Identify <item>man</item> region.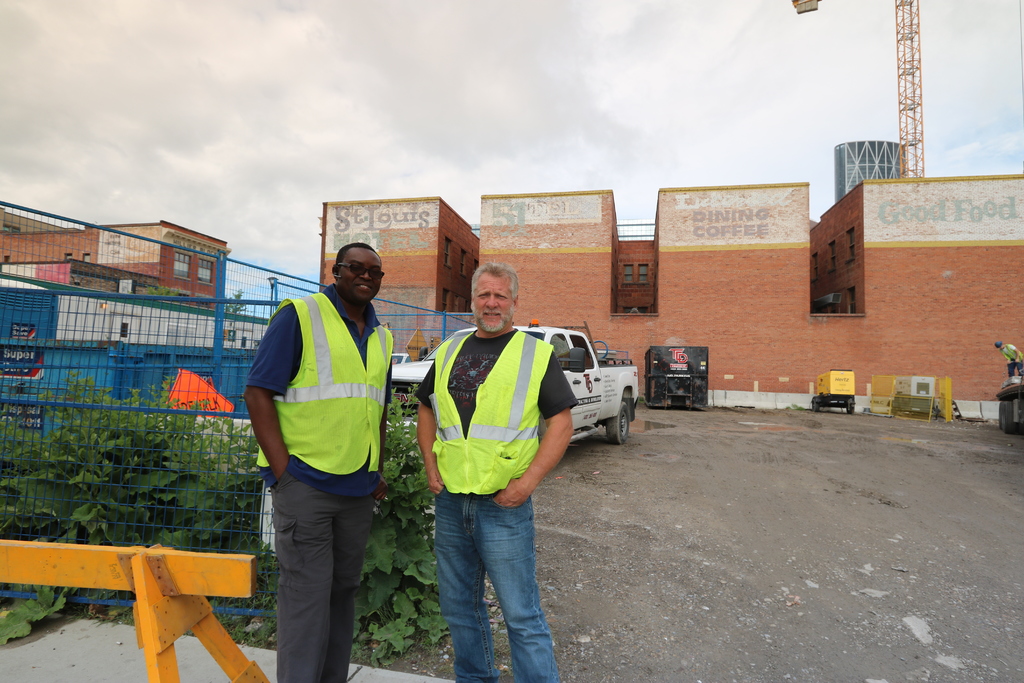
Region: x1=243 y1=244 x2=395 y2=682.
